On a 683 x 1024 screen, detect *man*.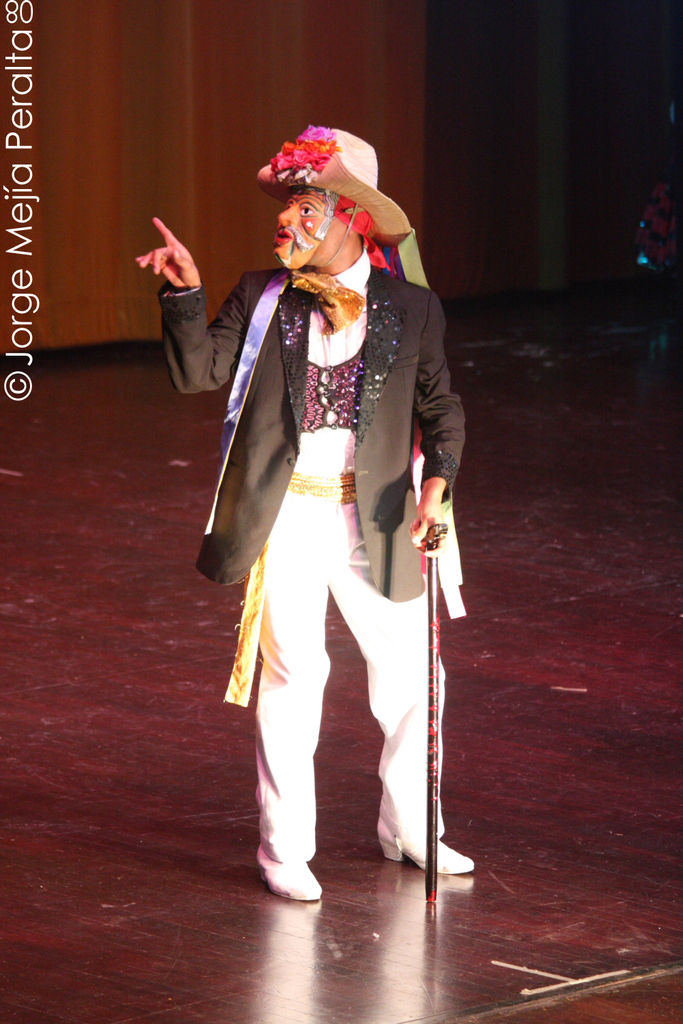
137:130:477:894.
